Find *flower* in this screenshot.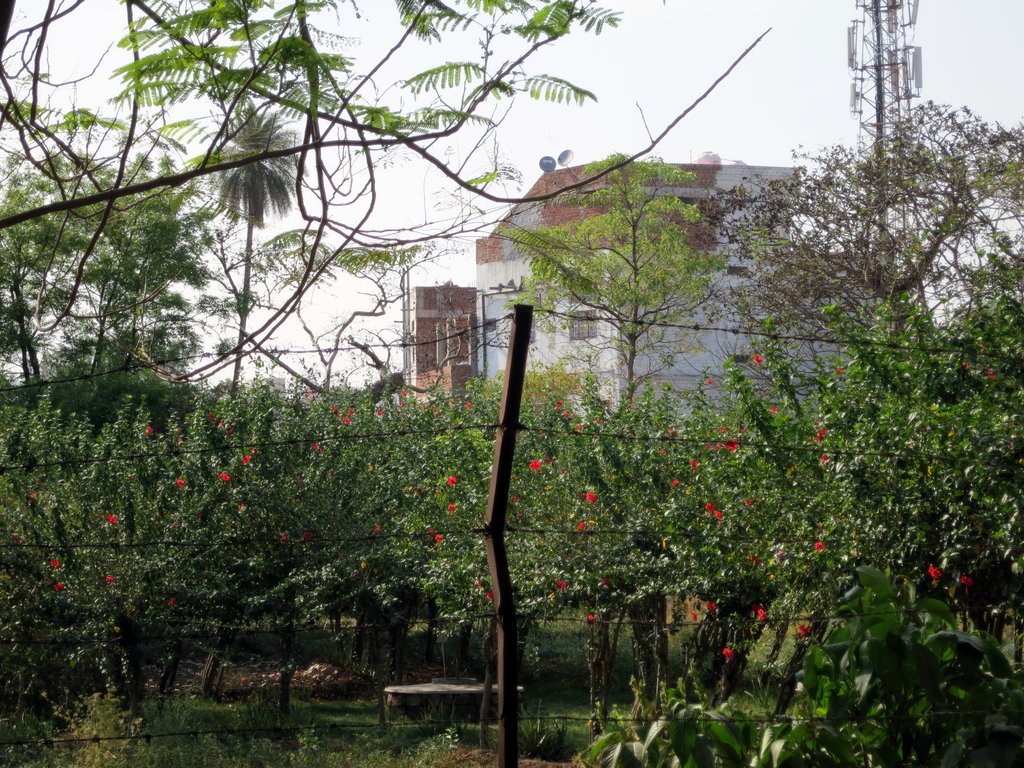
The bounding box for *flower* is 818/453/830/465.
